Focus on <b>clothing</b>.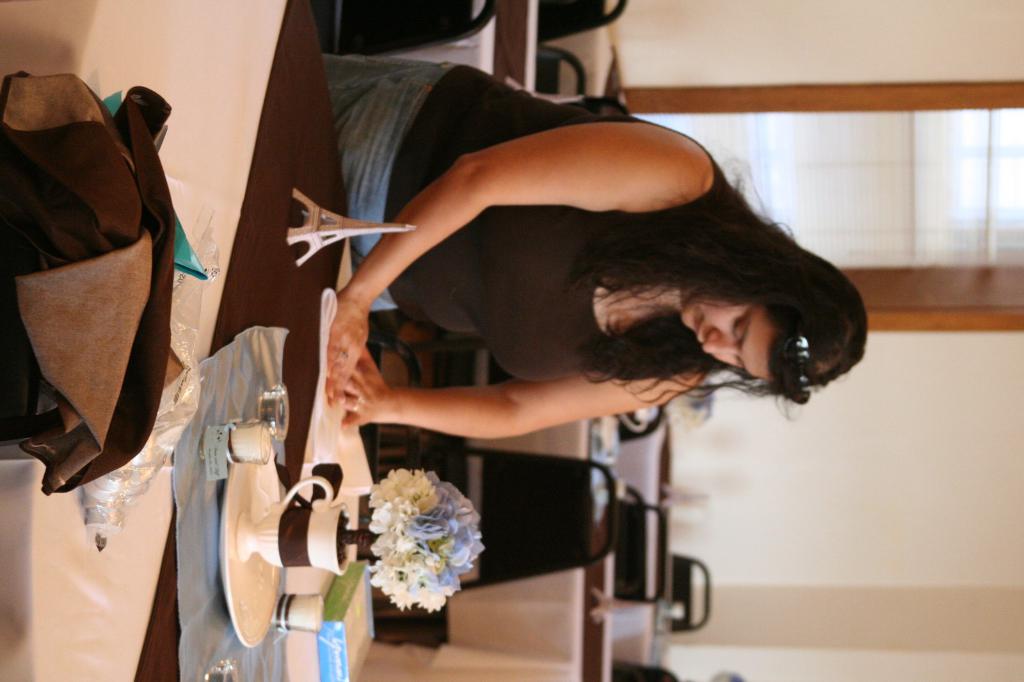
Focused at (left=312, top=41, right=730, bottom=393).
